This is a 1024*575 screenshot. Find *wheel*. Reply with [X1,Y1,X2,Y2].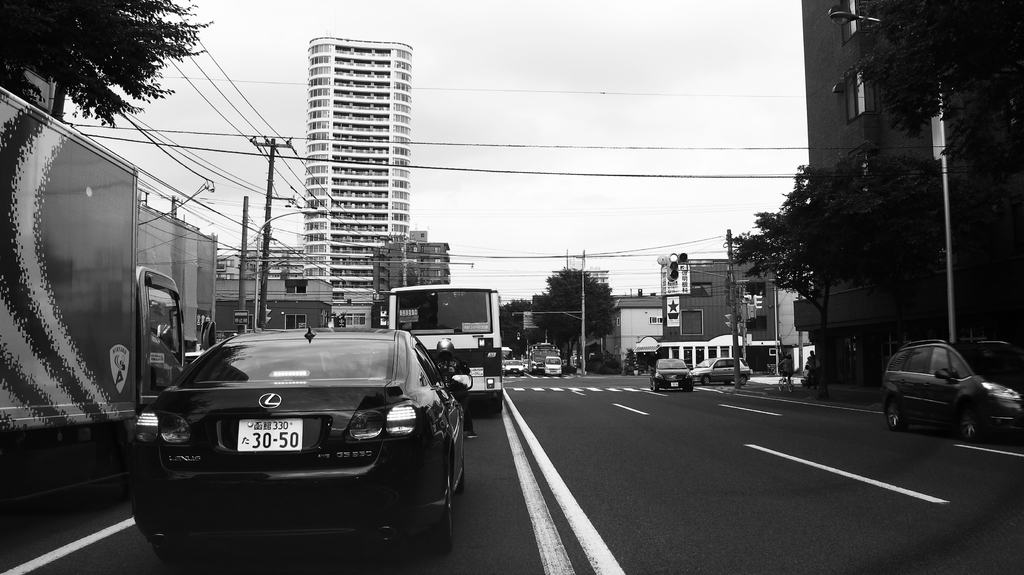
[959,407,984,443].
